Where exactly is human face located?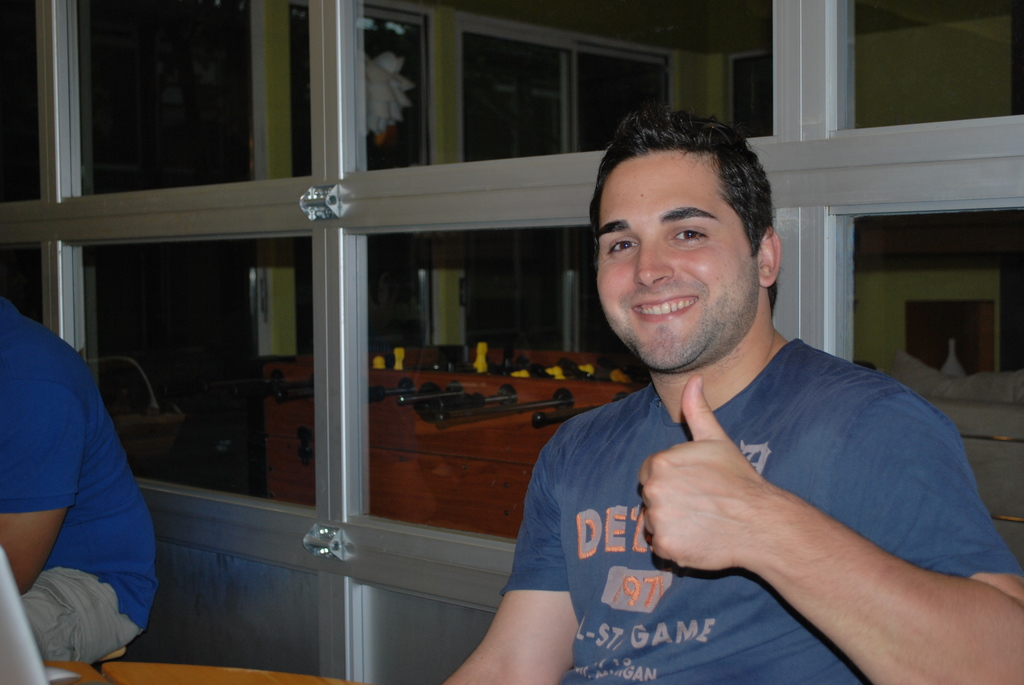
Its bounding box is {"left": 597, "top": 145, "right": 756, "bottom": 372}.
